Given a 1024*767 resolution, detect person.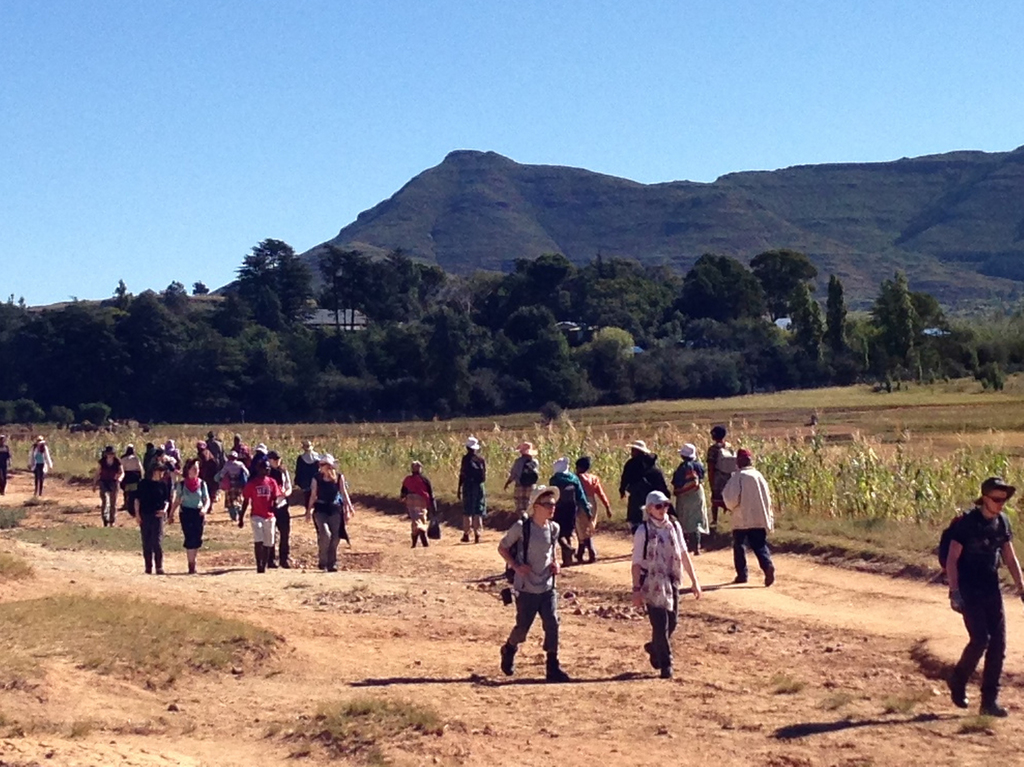
[left=621, top=439, right=663, bottom=529].
